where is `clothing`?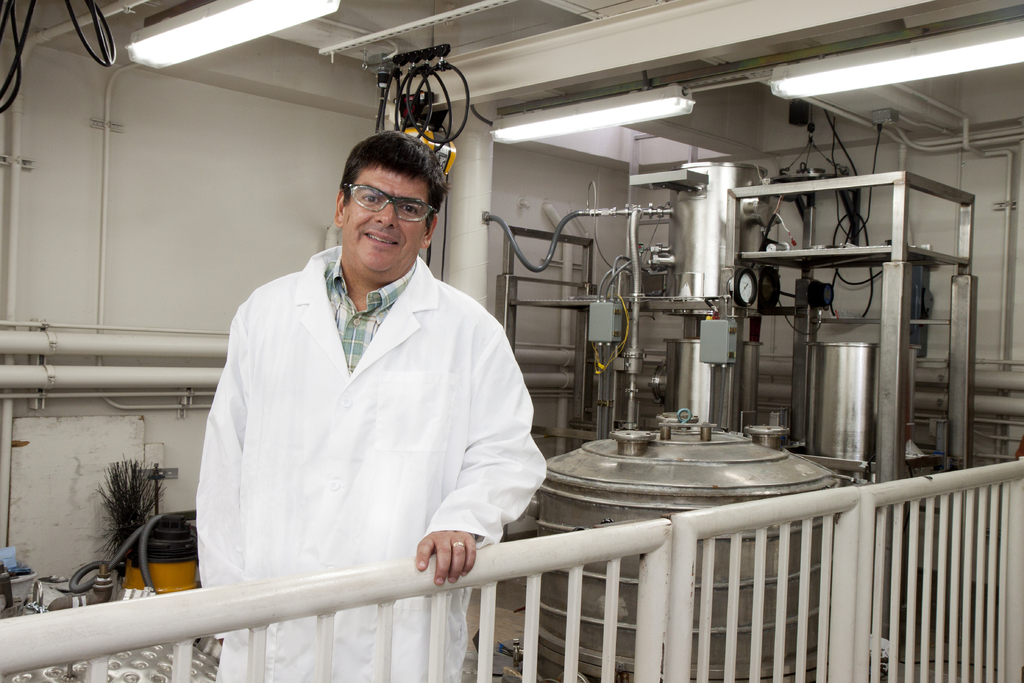
189/241/544/682.
